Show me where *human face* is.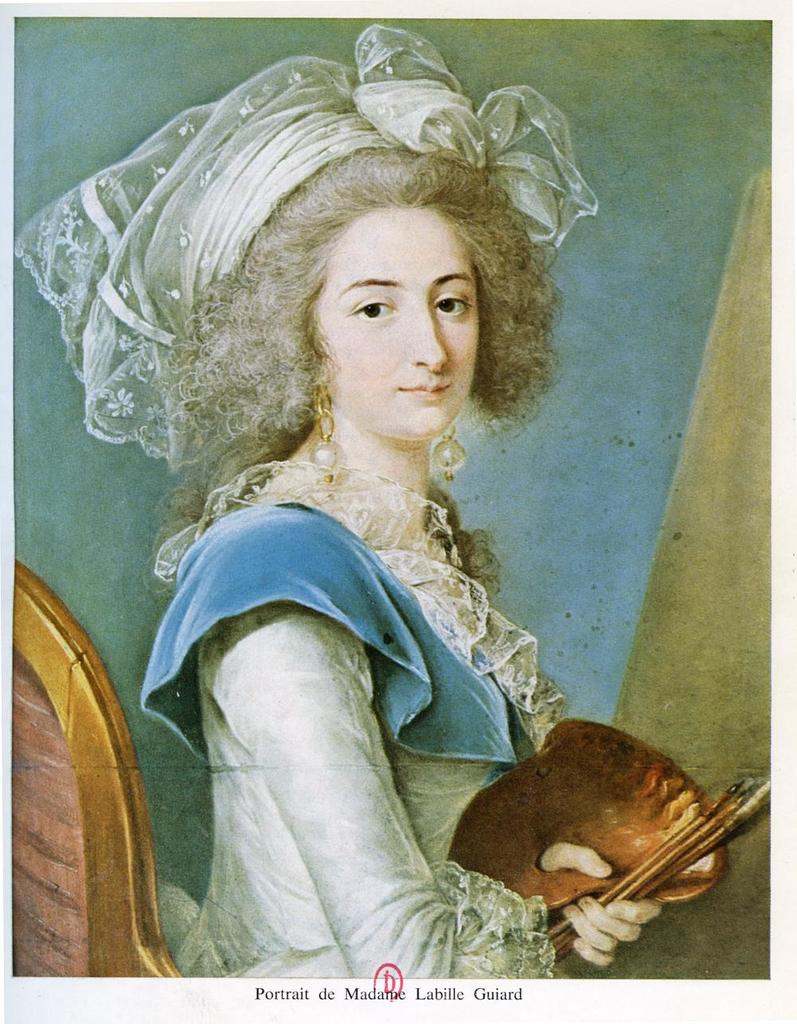
*human face* is at locate(313, 210, 479, 439).
